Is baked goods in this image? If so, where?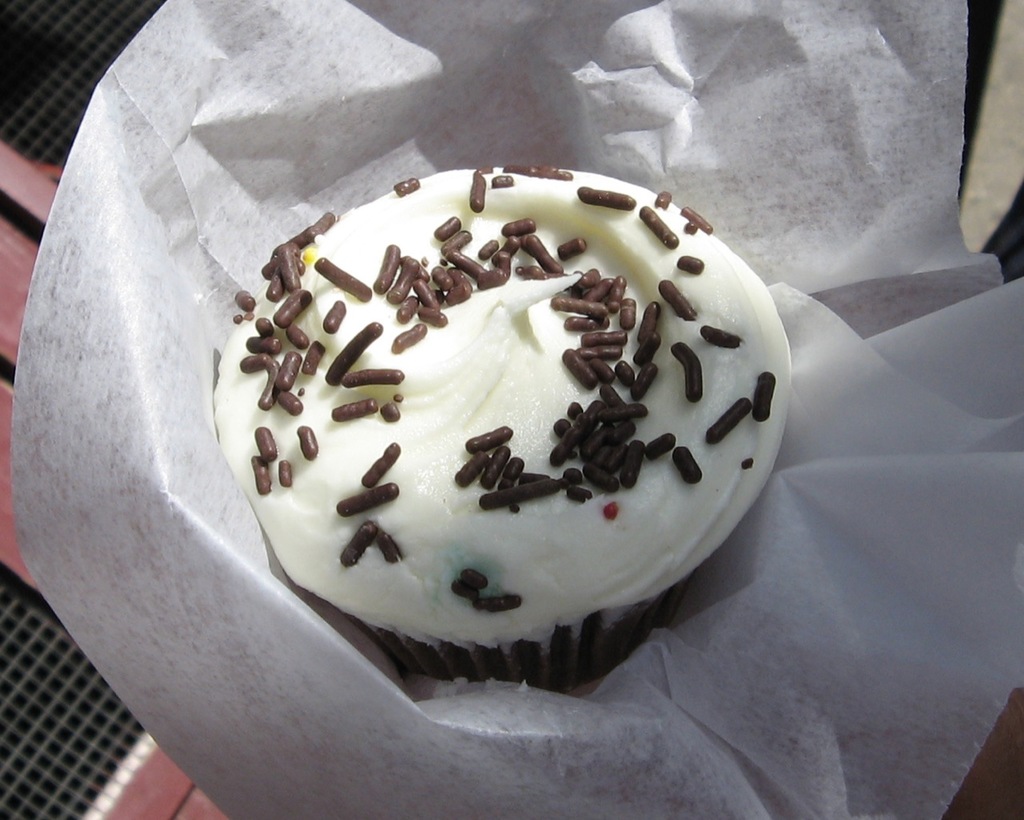
Yes, at left=211, top=153, right=807, bottom=678.
